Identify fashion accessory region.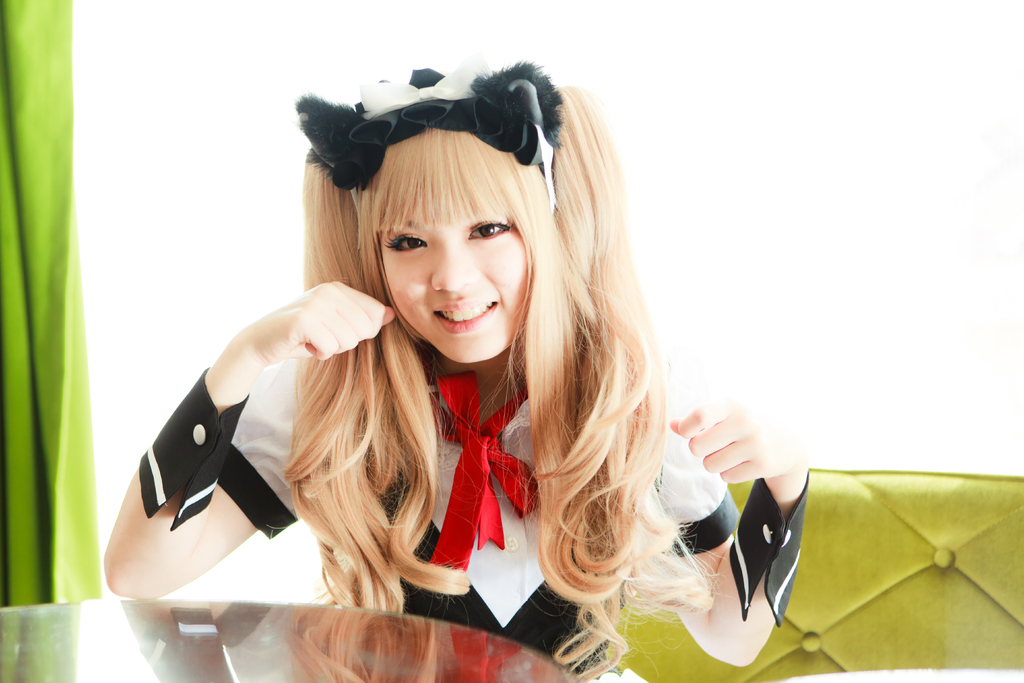
Region: 728,470,809,628.
